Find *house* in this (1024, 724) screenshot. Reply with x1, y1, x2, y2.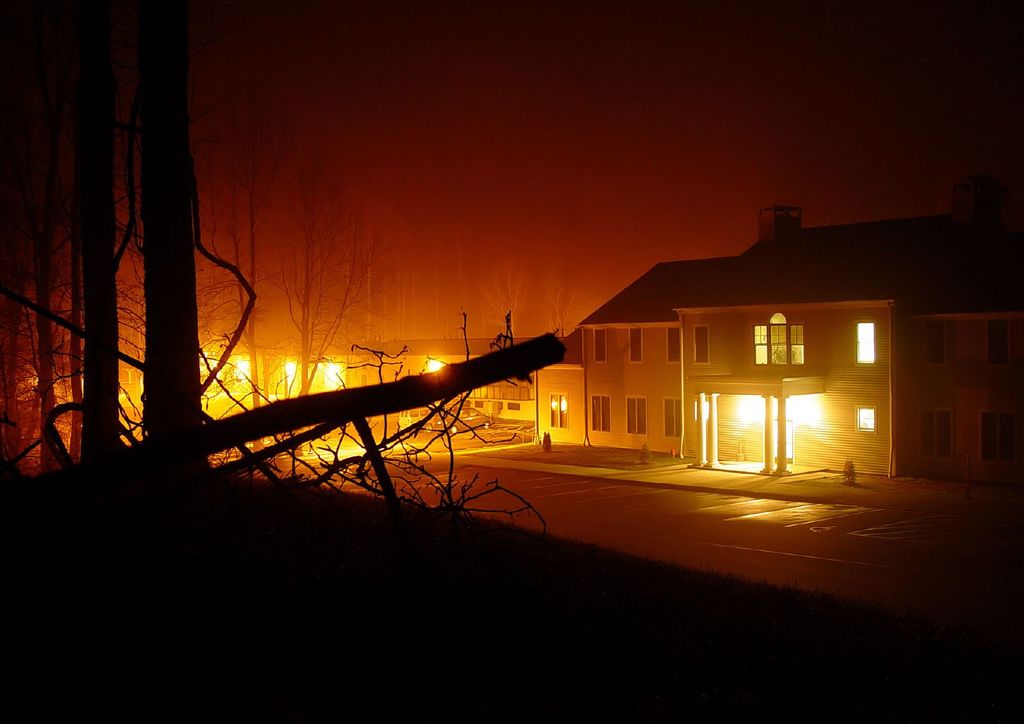
228, 333, 358, 413.
